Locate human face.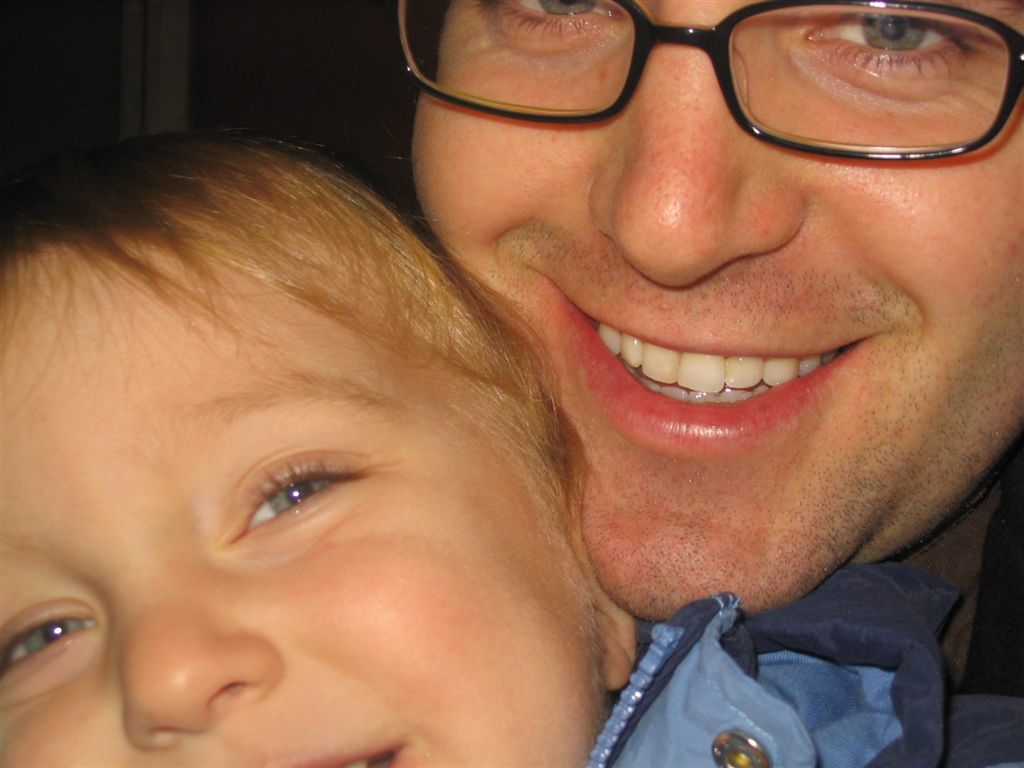
Bounding box: l=1, t=124, r=641, b=767.
